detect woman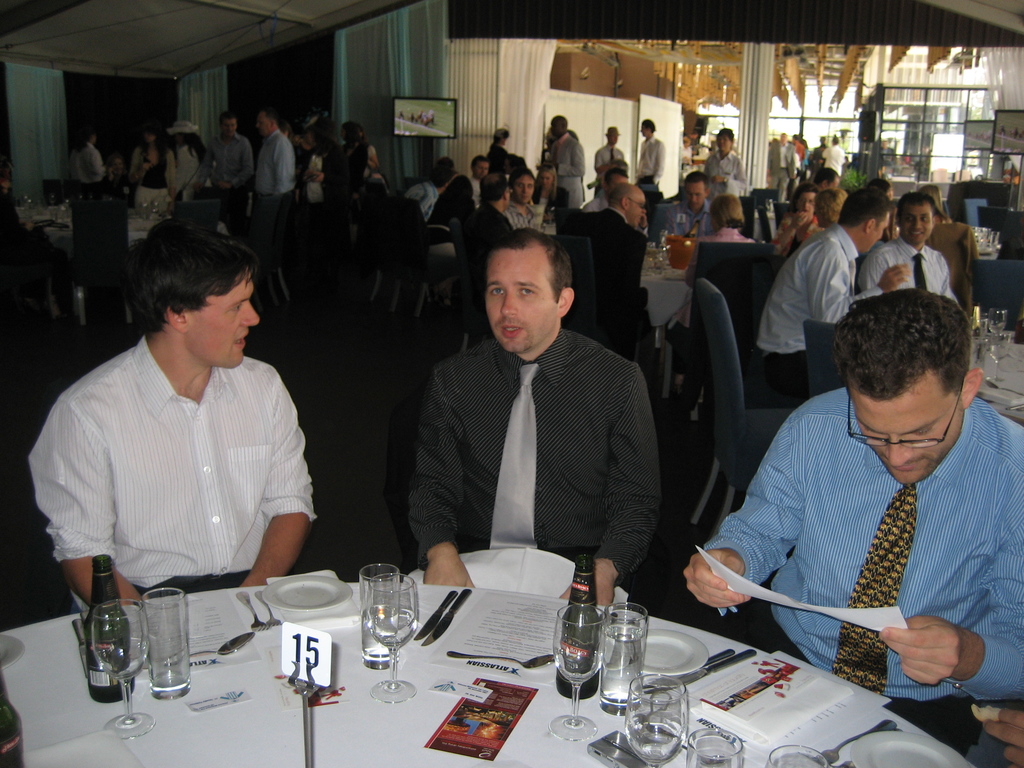
<box>340,120,384,180</box>
